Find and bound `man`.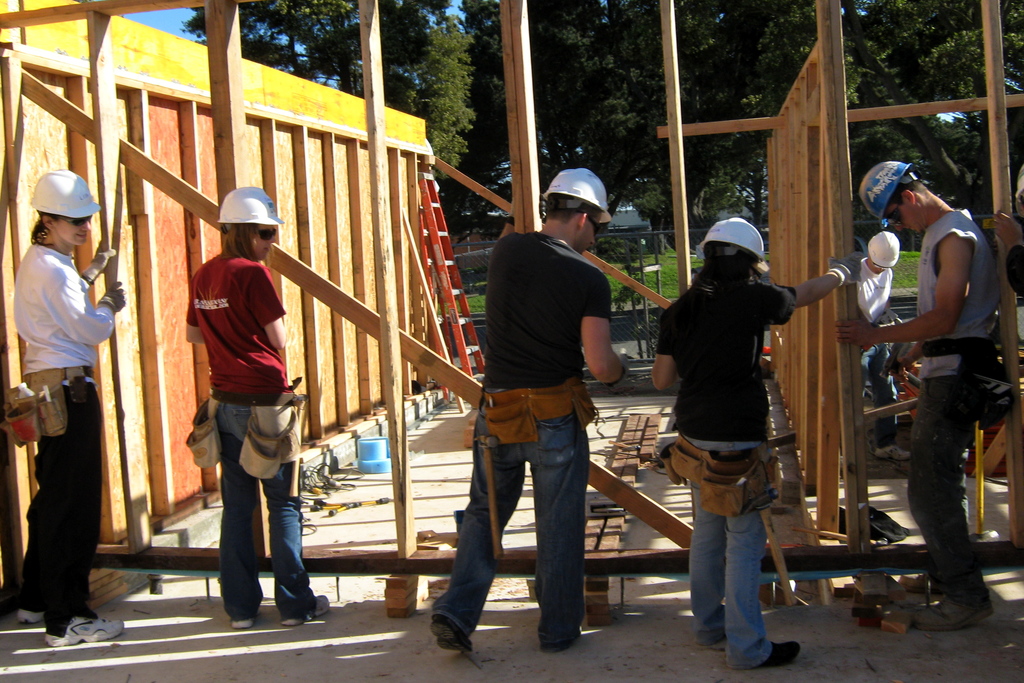
Bound: rect(426, 165, 636, 659).
